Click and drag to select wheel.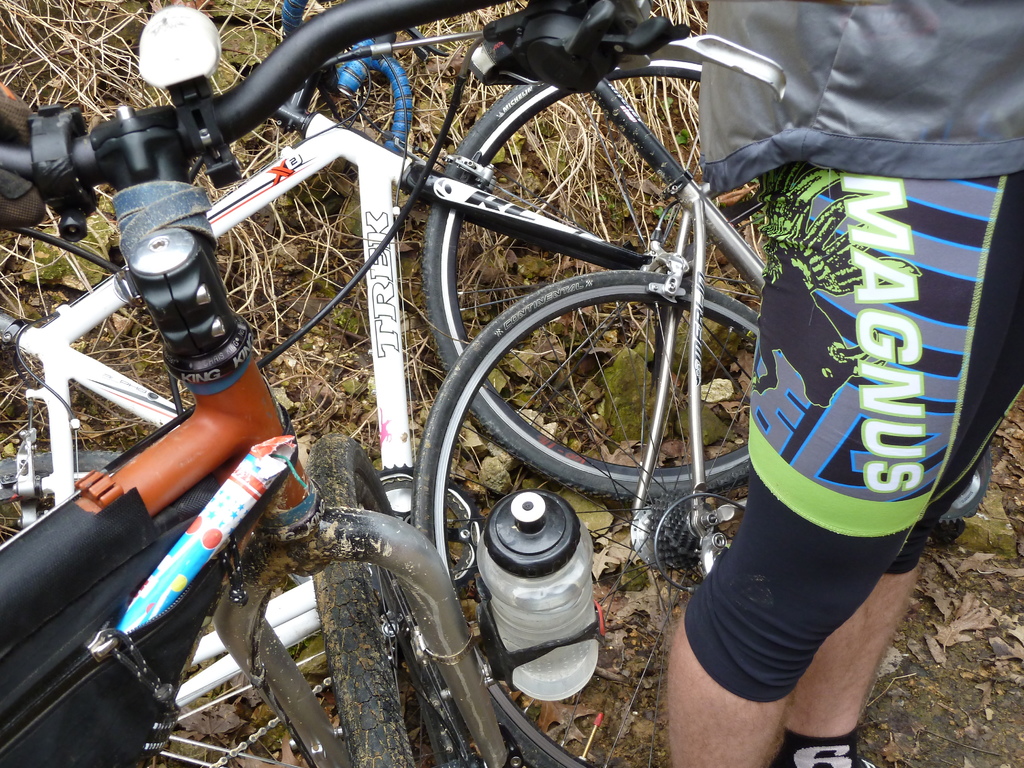
Selection: region(310, 433, 527, 767).
